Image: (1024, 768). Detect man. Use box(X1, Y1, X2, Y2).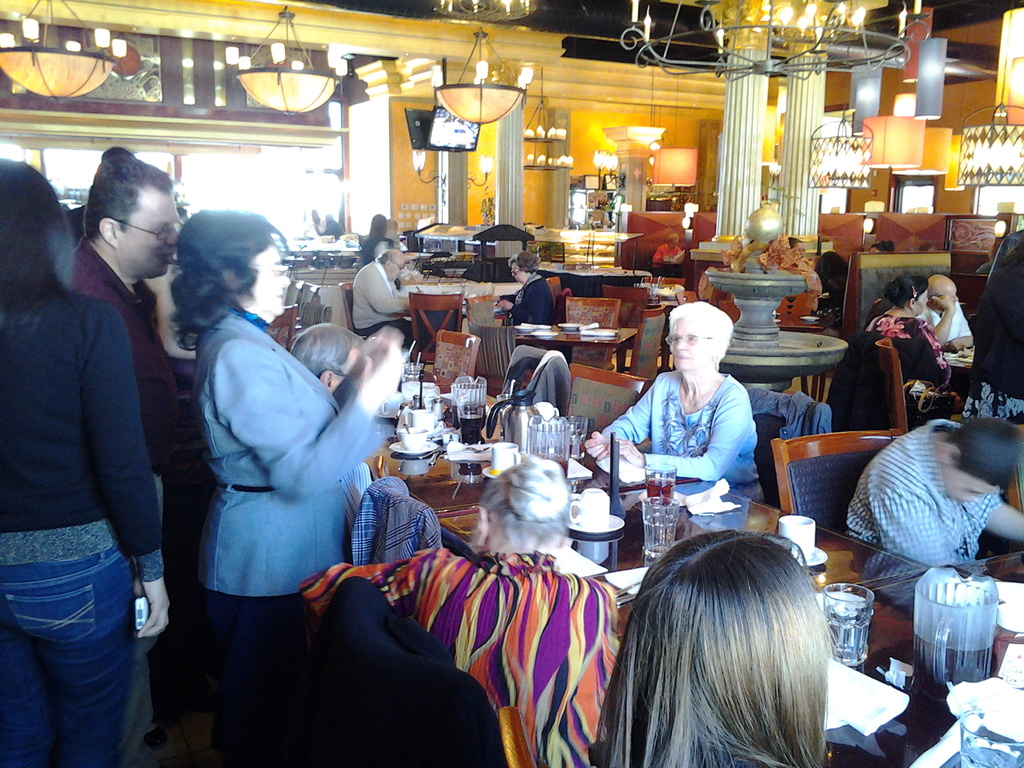
box(320, 212, 340, 240).
